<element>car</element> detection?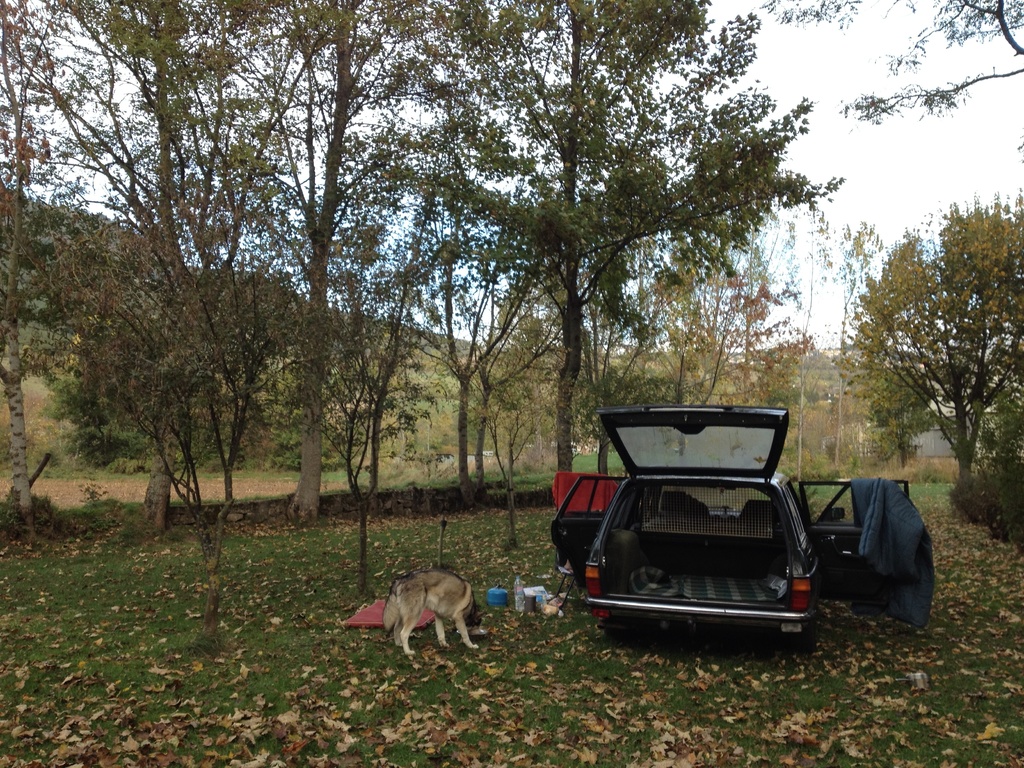
crop(545, 401, 915, 657)
